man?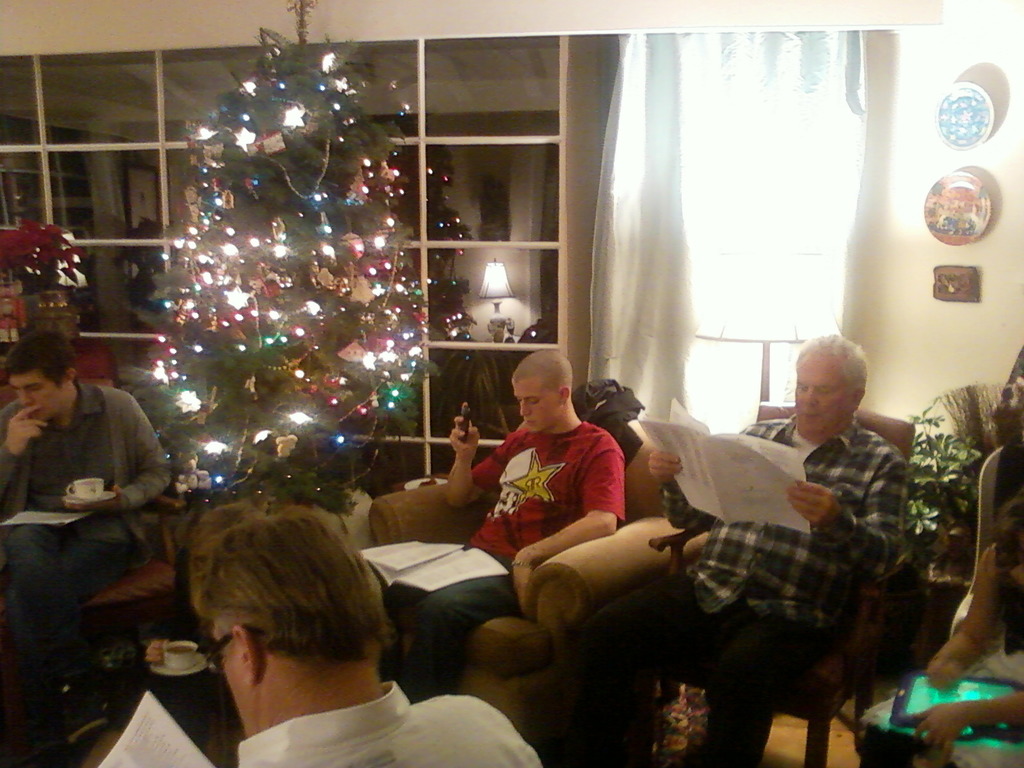
(557,359,928,767)
